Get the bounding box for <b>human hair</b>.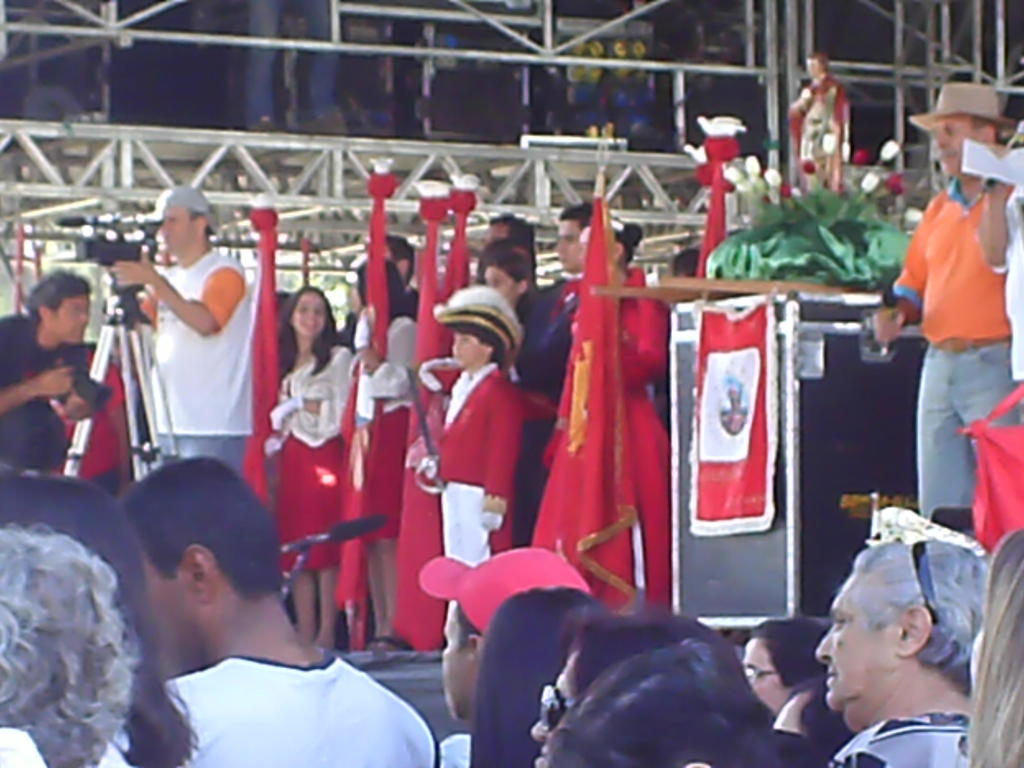
left=788, top=677, right=860, bottom=760.
